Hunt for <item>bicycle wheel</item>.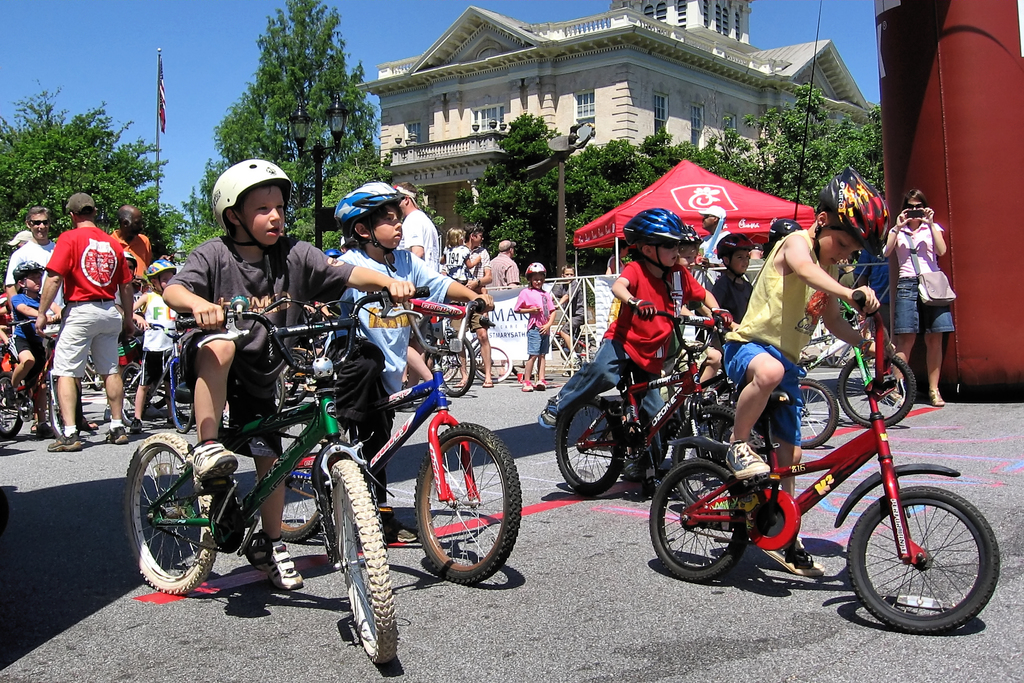
Hunted down at <box>47,379,83,441</box>.
